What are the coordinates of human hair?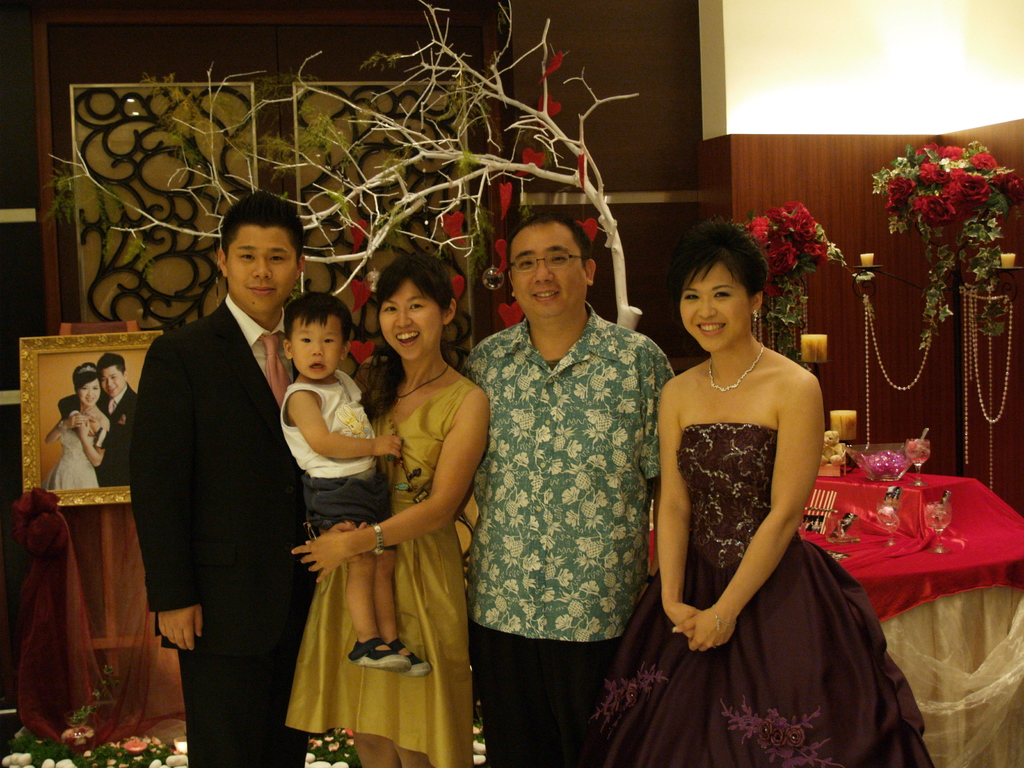
505 213 592 282.
